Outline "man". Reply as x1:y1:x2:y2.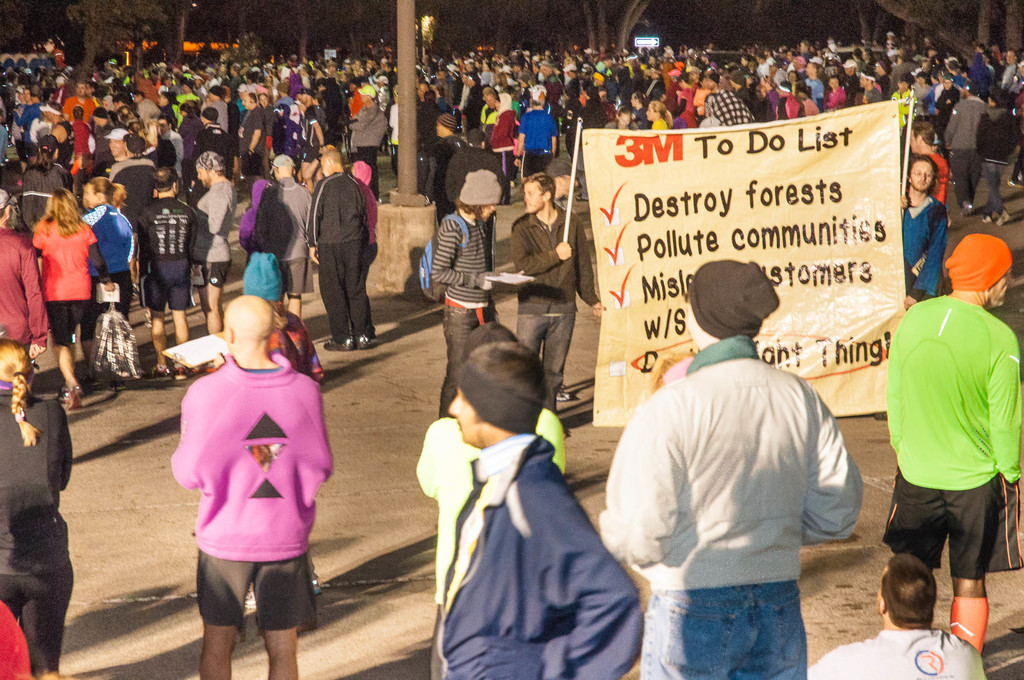
196:152:237:336.
